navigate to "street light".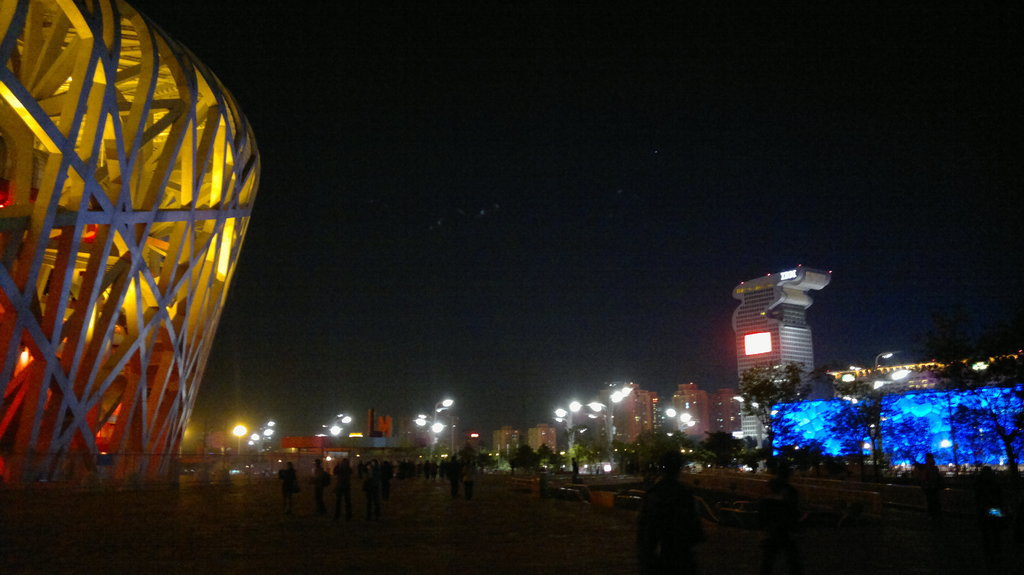
Navigation target: 840:348:915:398.
